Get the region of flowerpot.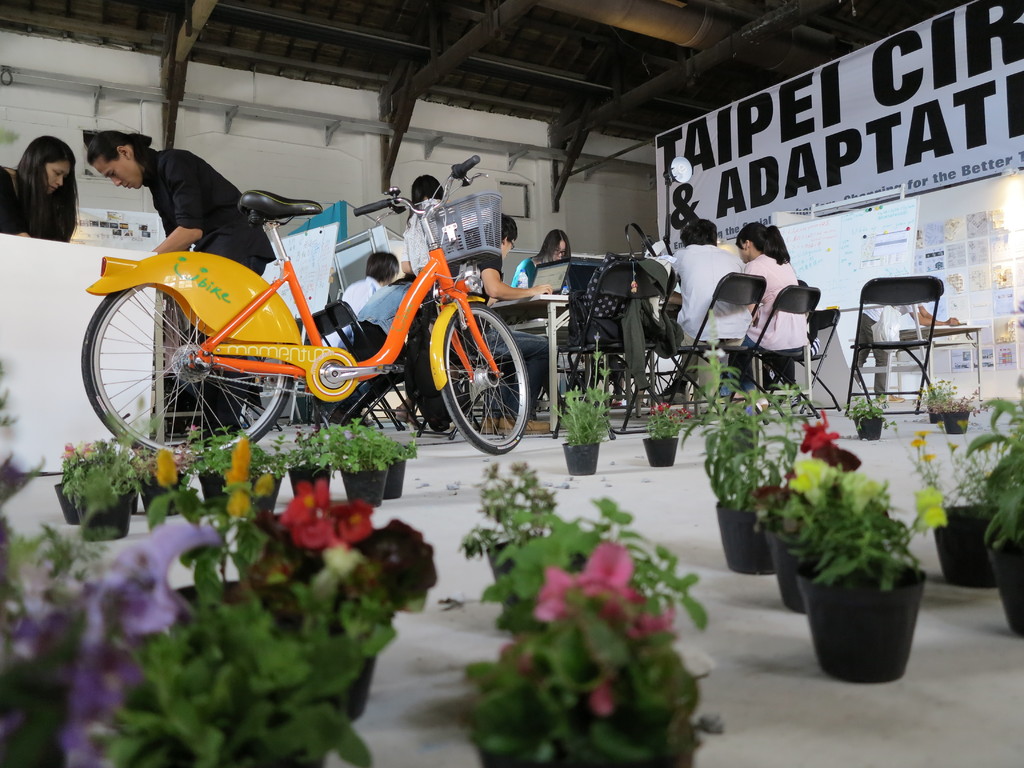
[left=941, top=408, right=971, bottom=430].
